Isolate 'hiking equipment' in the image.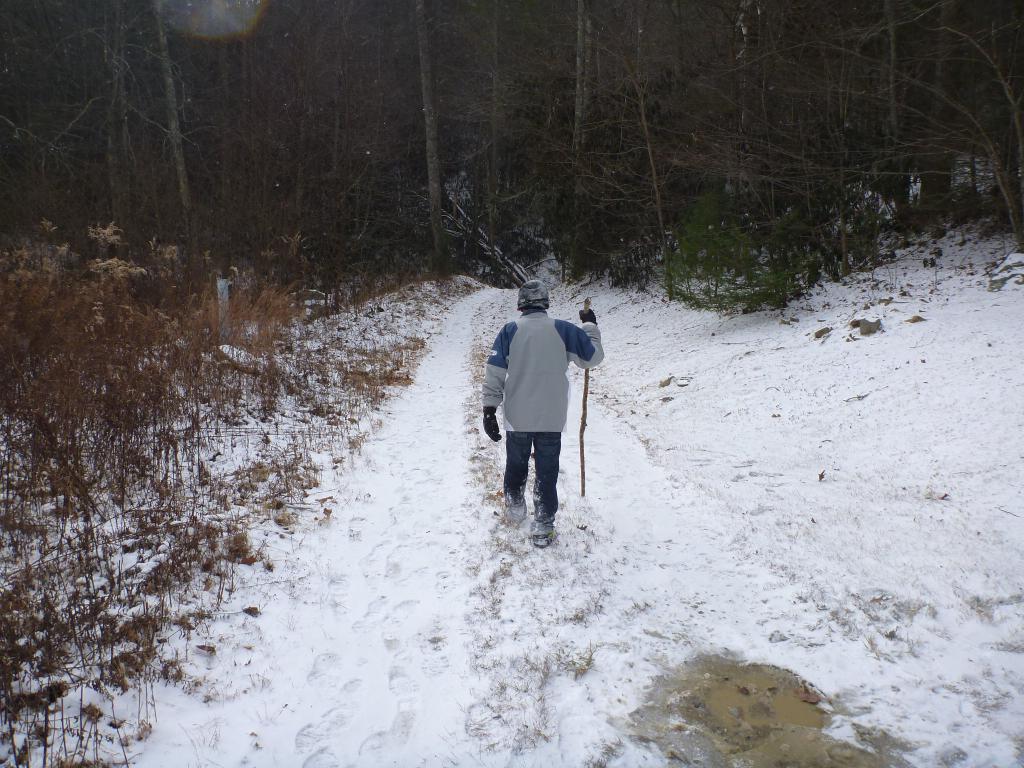
Isolated region: [582,296,593,497].
